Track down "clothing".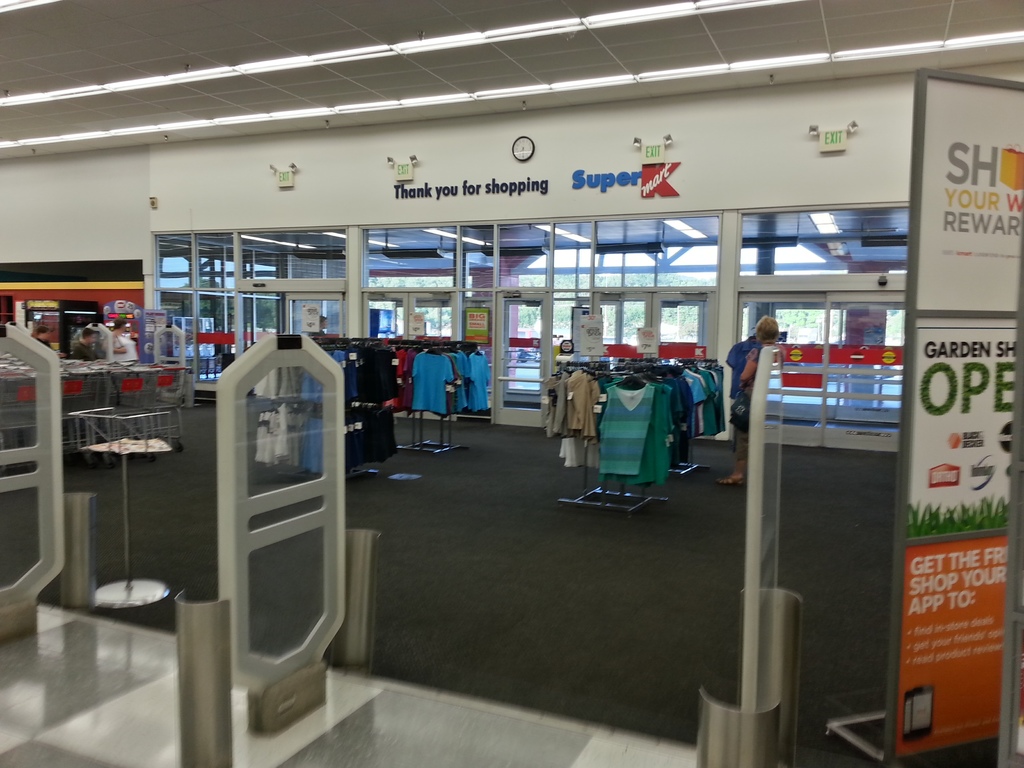
Tracked to box=[33, 333, 53, 349].
